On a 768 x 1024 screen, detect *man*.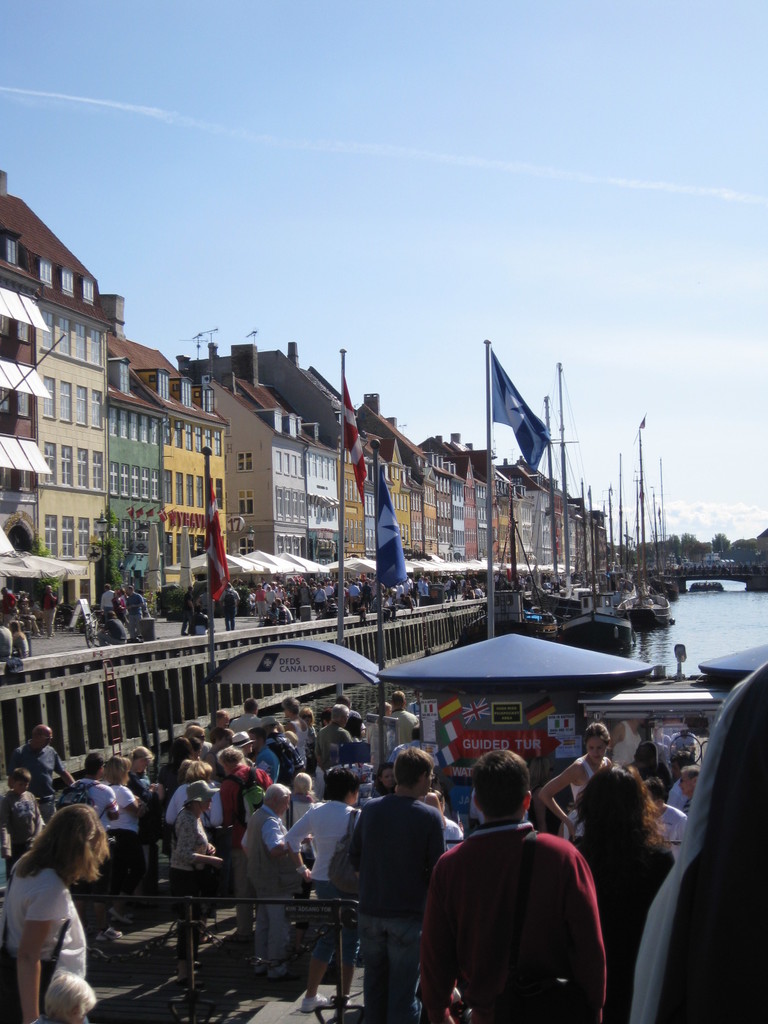
<bbox>279, 772, 365, 1023</bbox>.
